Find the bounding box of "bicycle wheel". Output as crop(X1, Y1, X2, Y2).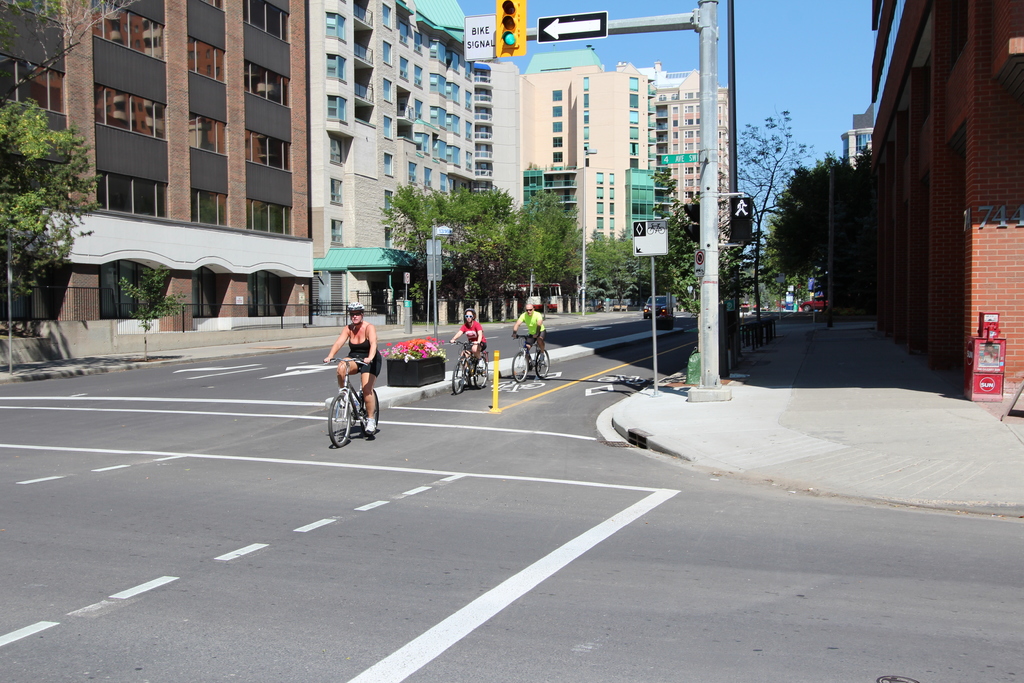
crop(509, 351, 527, 382).
